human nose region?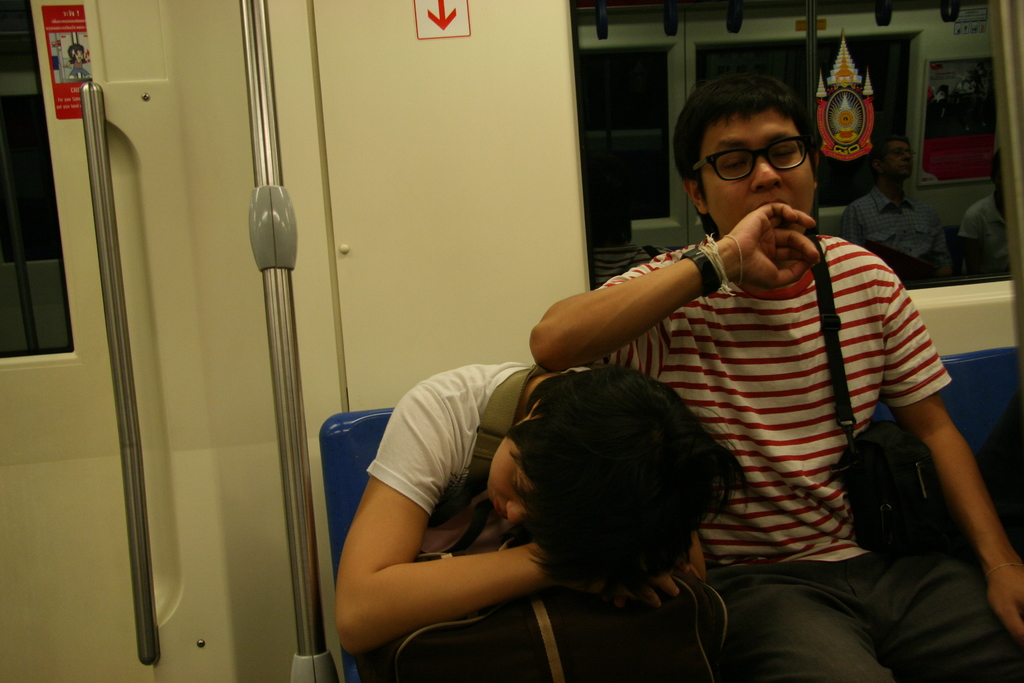
504, 493, 535, 529
